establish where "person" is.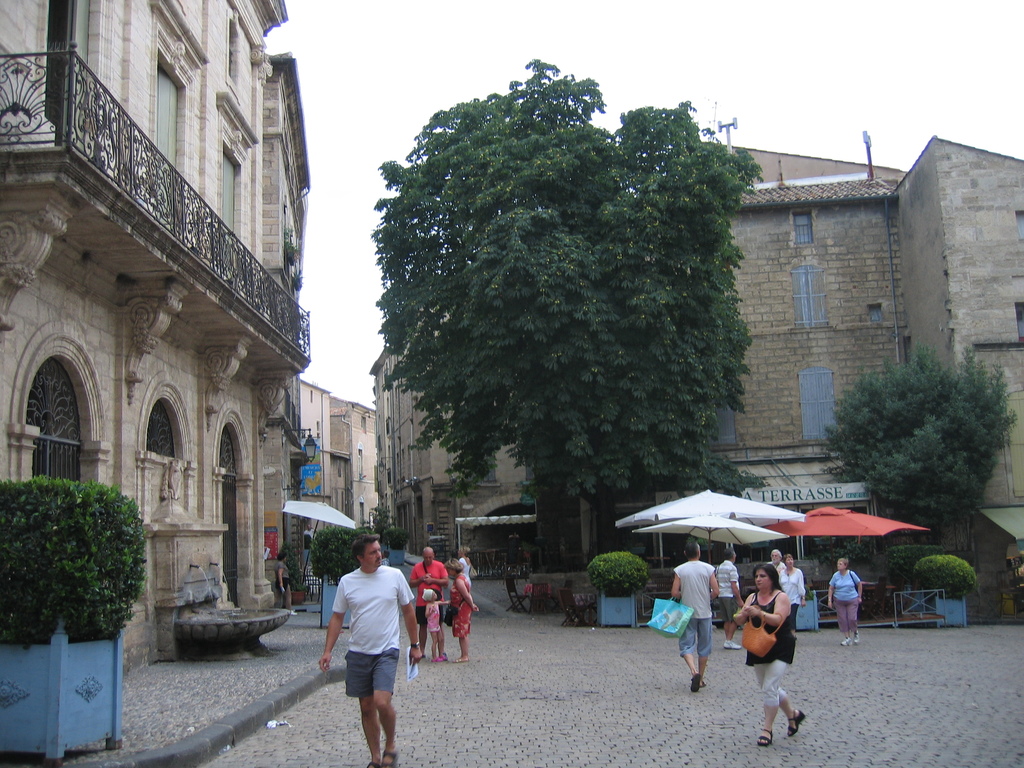
Established at bbox=(448, 555, 484, 664).
